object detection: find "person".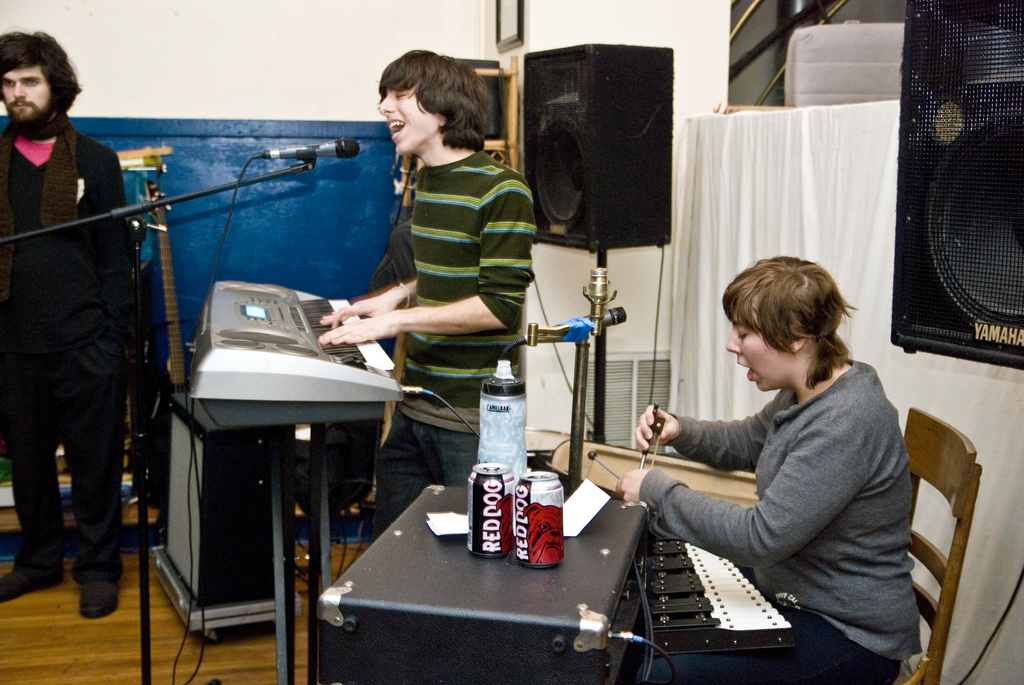
bbox=[0, 33, 144, 618].
